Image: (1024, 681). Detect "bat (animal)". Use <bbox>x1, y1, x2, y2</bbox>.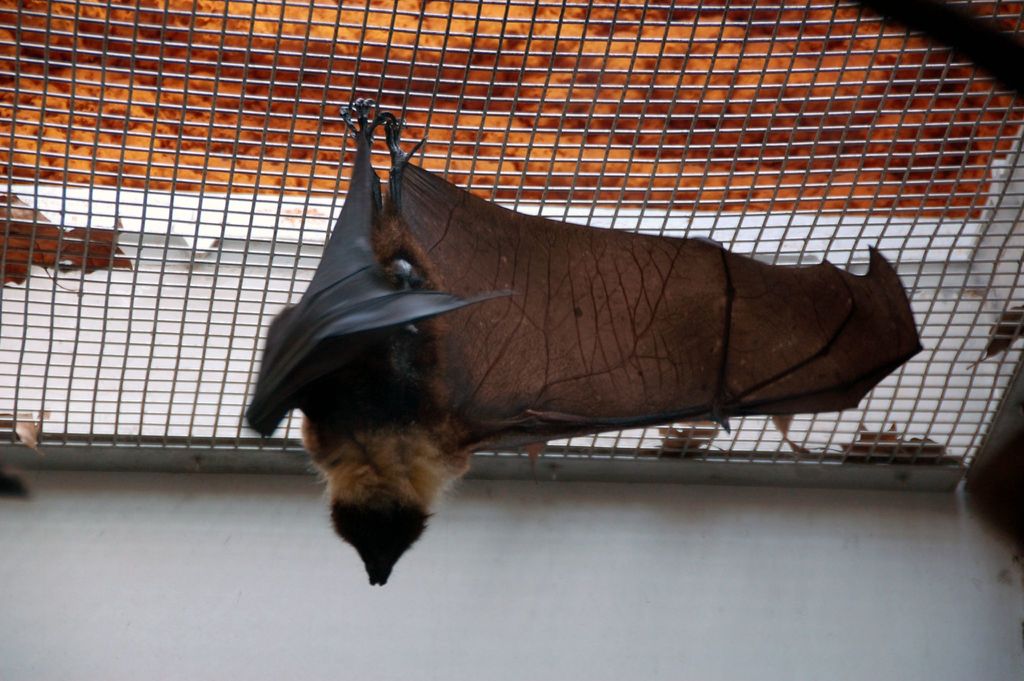
<bbox>242, 92, 924, 589</bbox>.
